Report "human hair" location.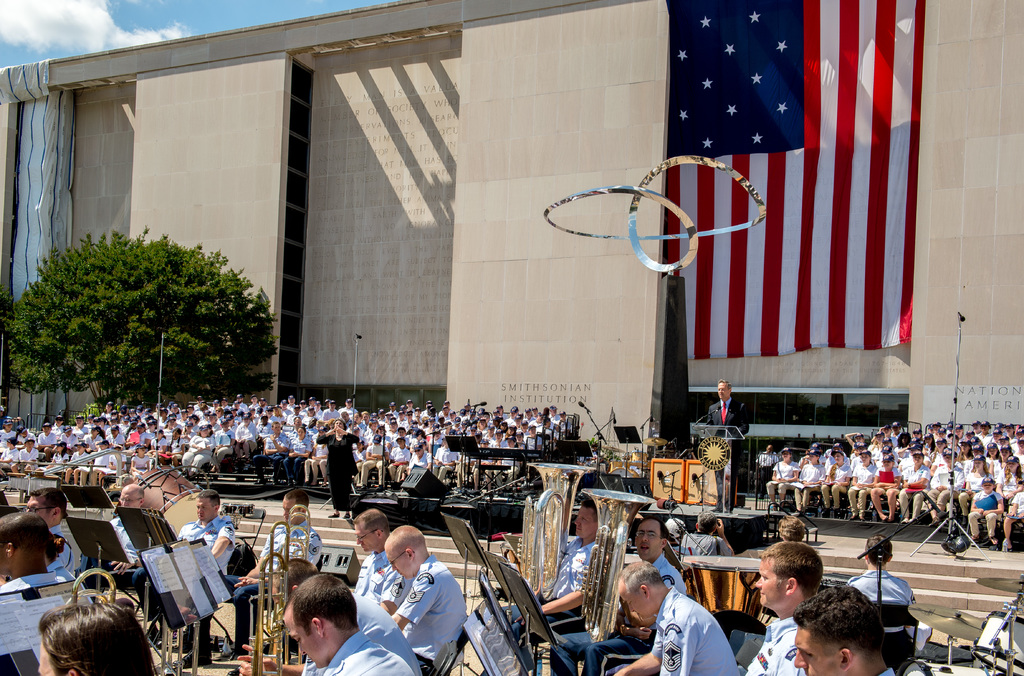
Report: l=776, t=517, r=808, b=547.
